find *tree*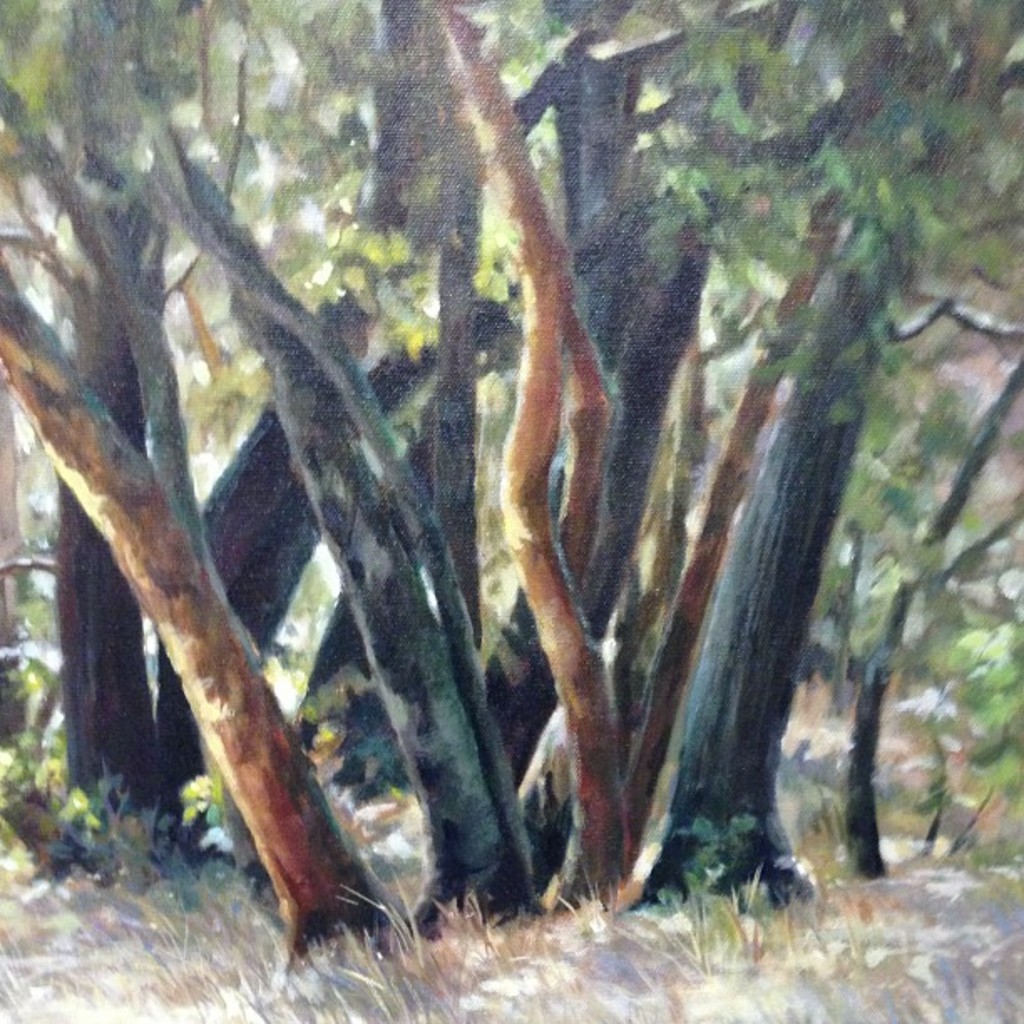
(x1=0, y1=70, x2=402, y2=972)
